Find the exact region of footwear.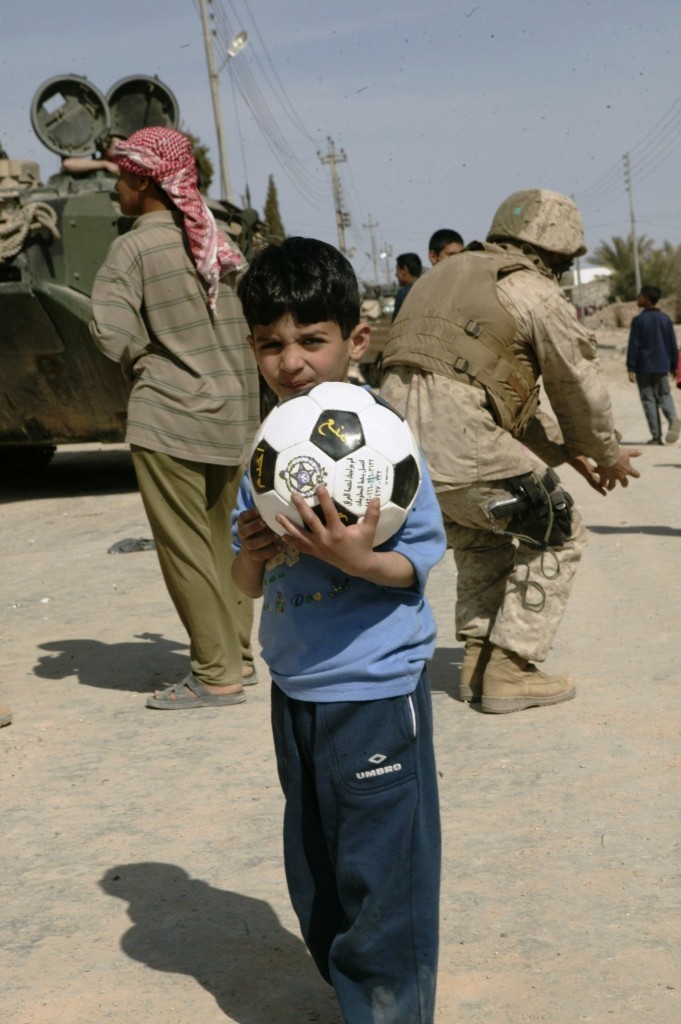
Exact region: 455, 640, 496, 703.
